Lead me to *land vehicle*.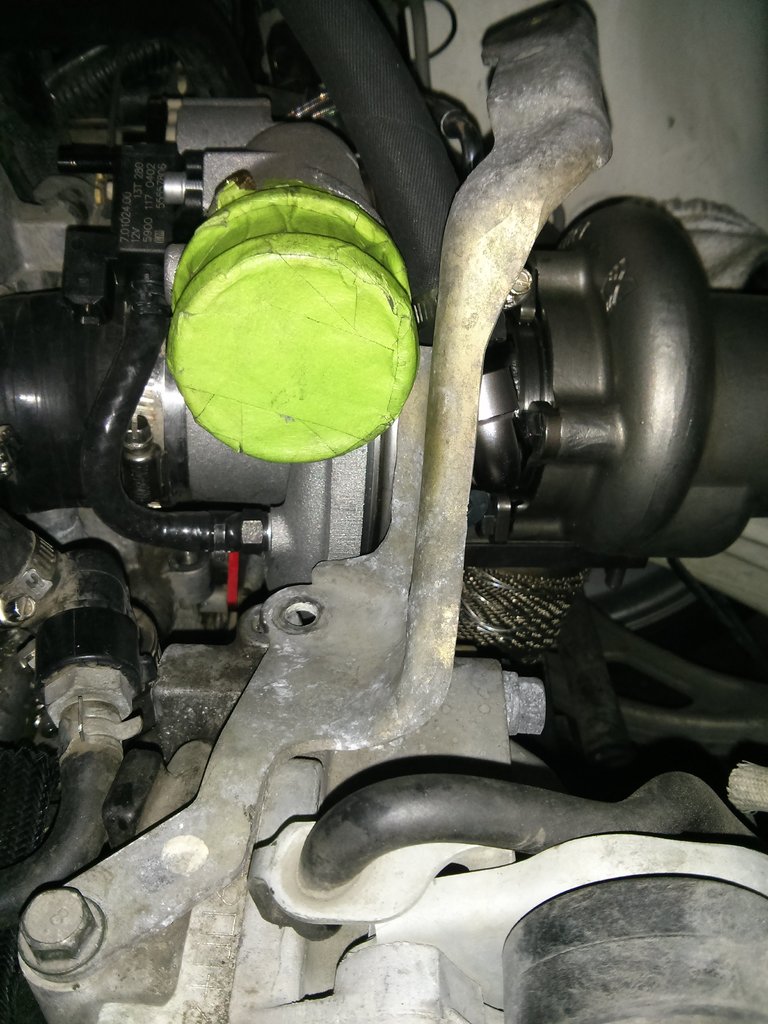
Lead to (x1=49, y1=10, x2=746, y2=1023).
